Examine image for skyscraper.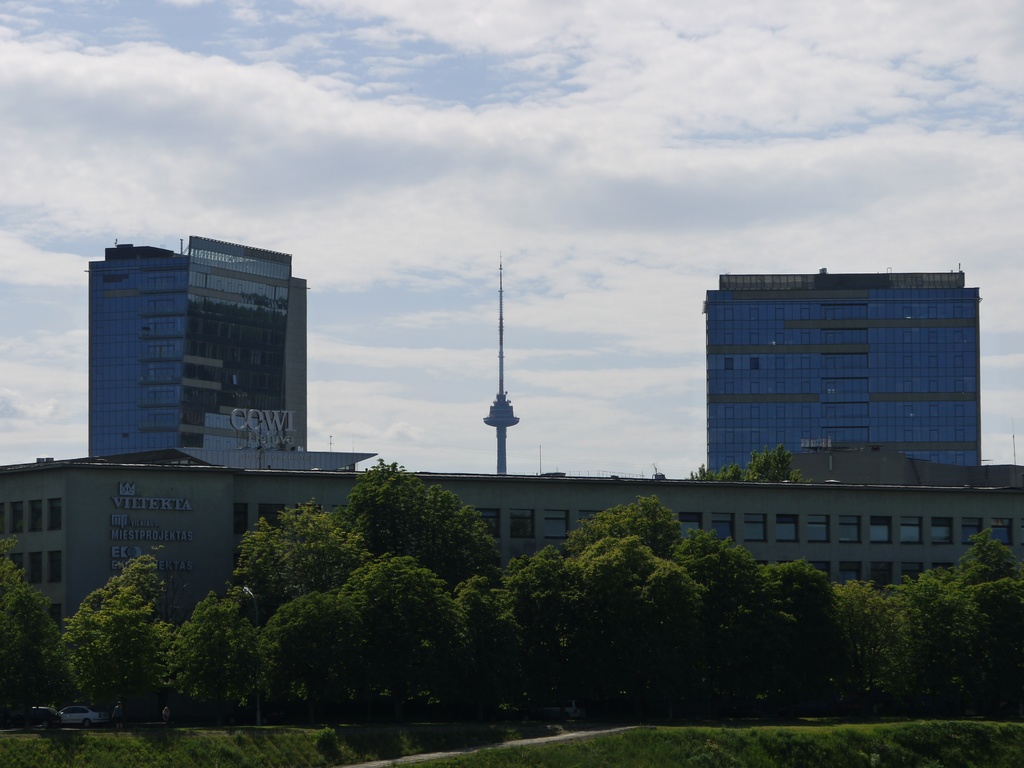
Examination result: (700,265,994,481).
